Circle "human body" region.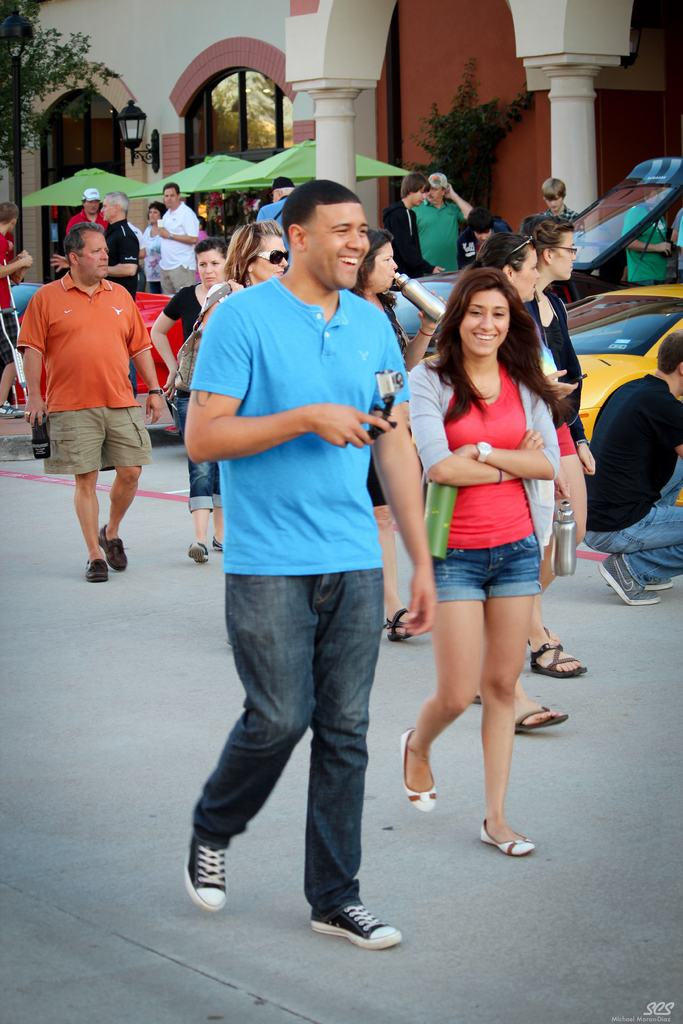
Region: bbox=(540, 176, 577, 221).
